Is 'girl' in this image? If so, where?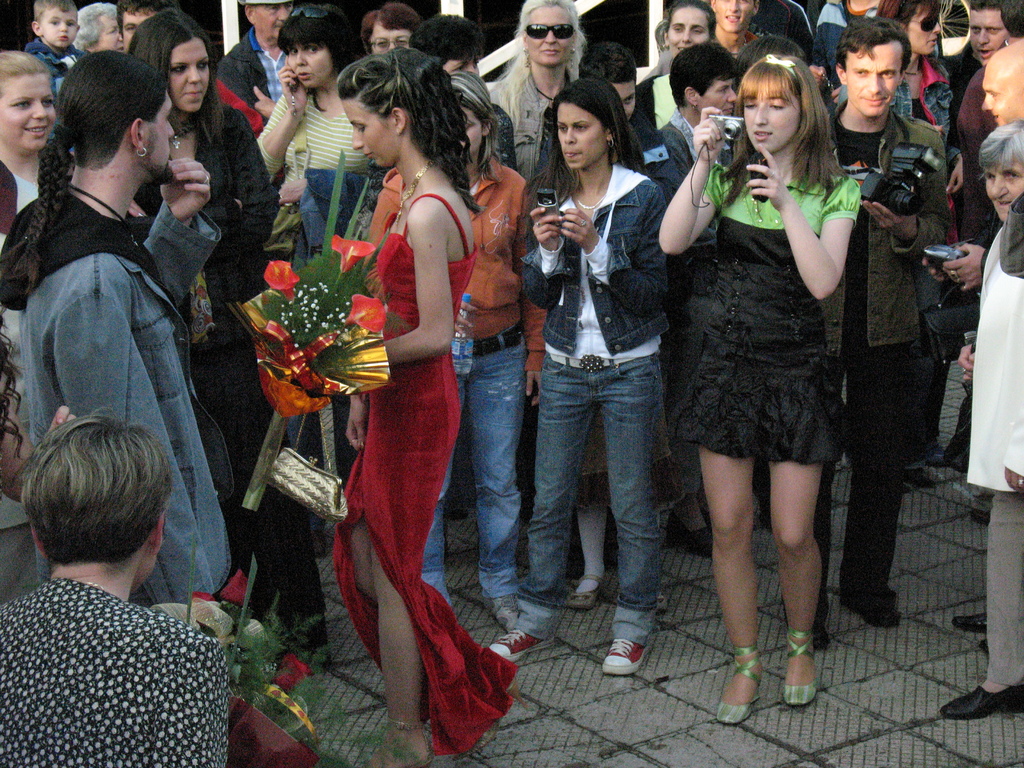
Yes, at rect(365, 62, 548, 625).
